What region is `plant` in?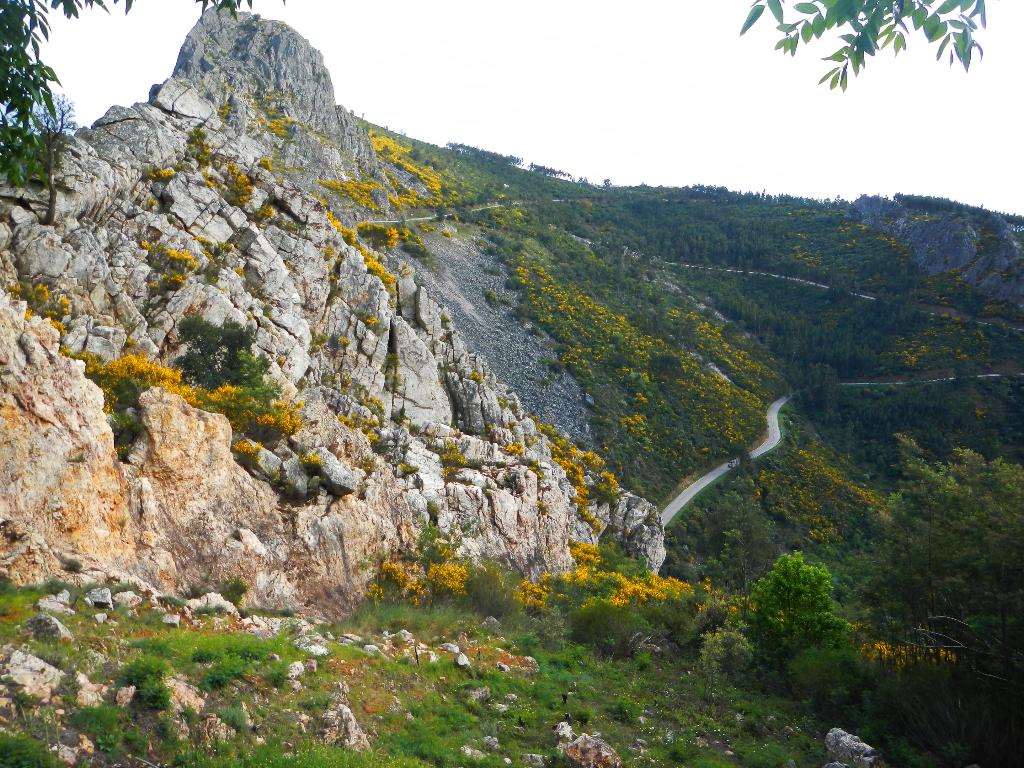
[left=307, top=333, right=325, bottom=358].
